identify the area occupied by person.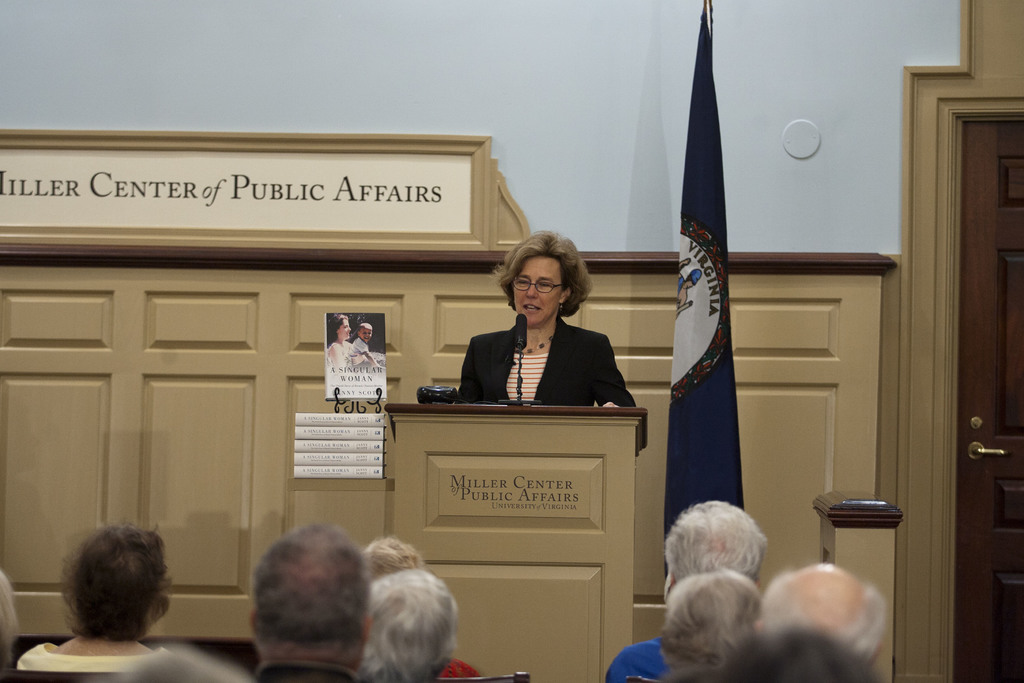
Area: 652/572/766/672.
